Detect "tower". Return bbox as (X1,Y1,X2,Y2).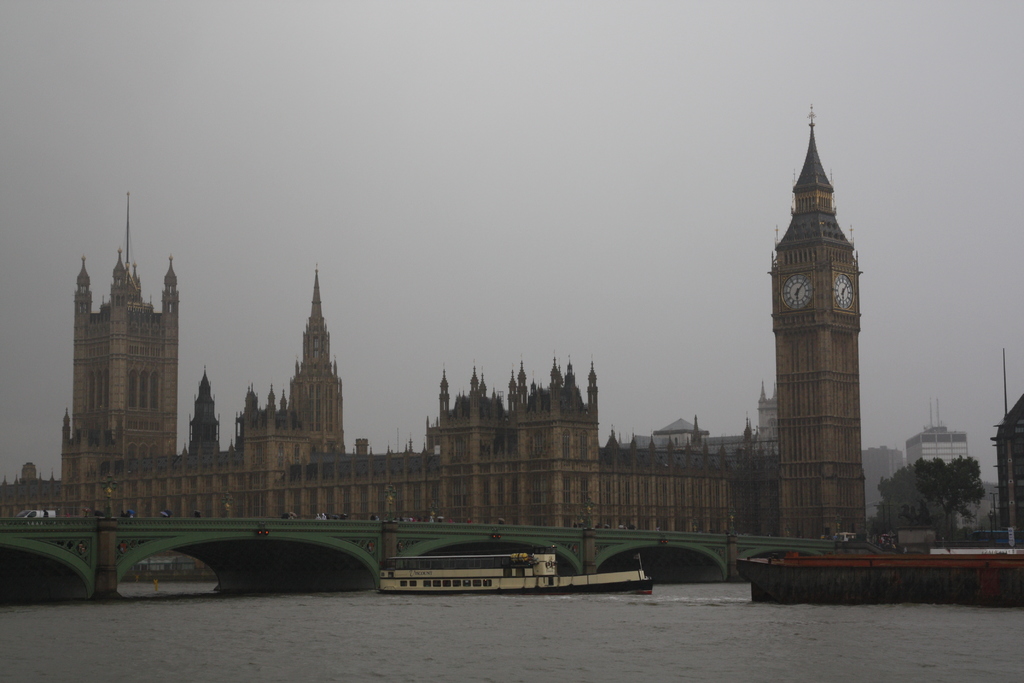
(194,361,216,456).
